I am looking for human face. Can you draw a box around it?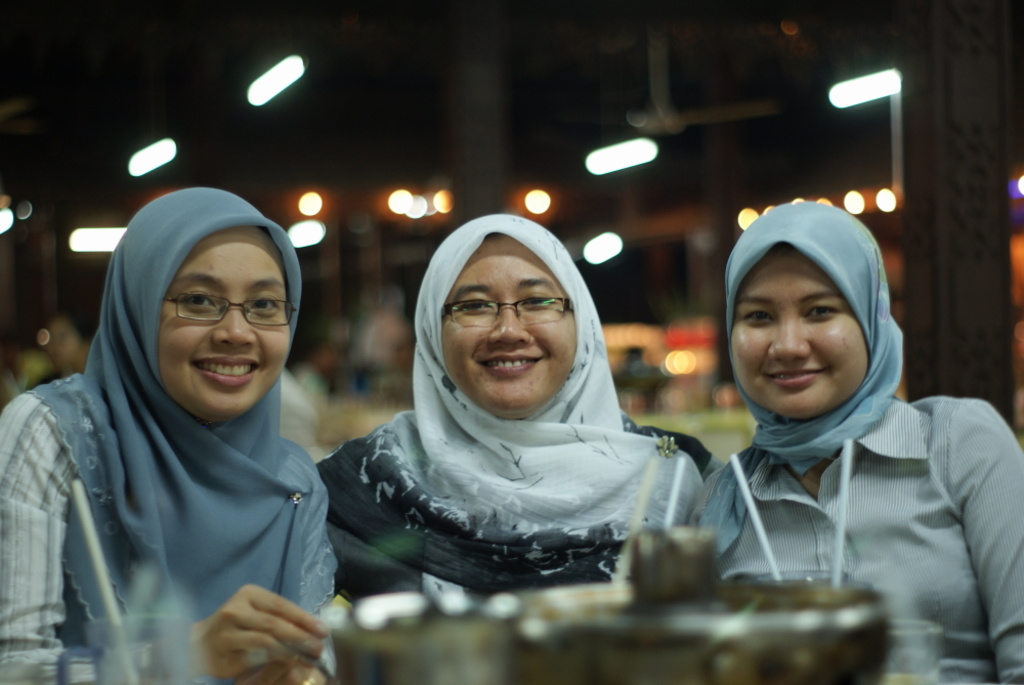
Sure, the bounding box is rect(730, 261, 866, 415).
